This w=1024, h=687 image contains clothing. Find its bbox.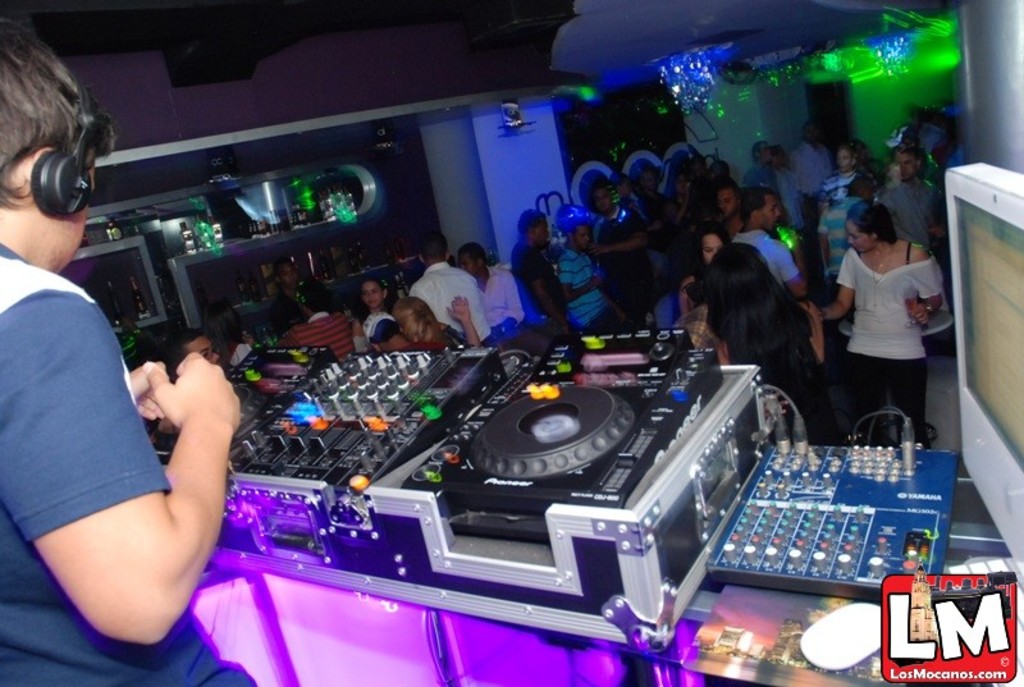
{"left": 284, "top": 281, "right": 325, "bottom": 329}.
